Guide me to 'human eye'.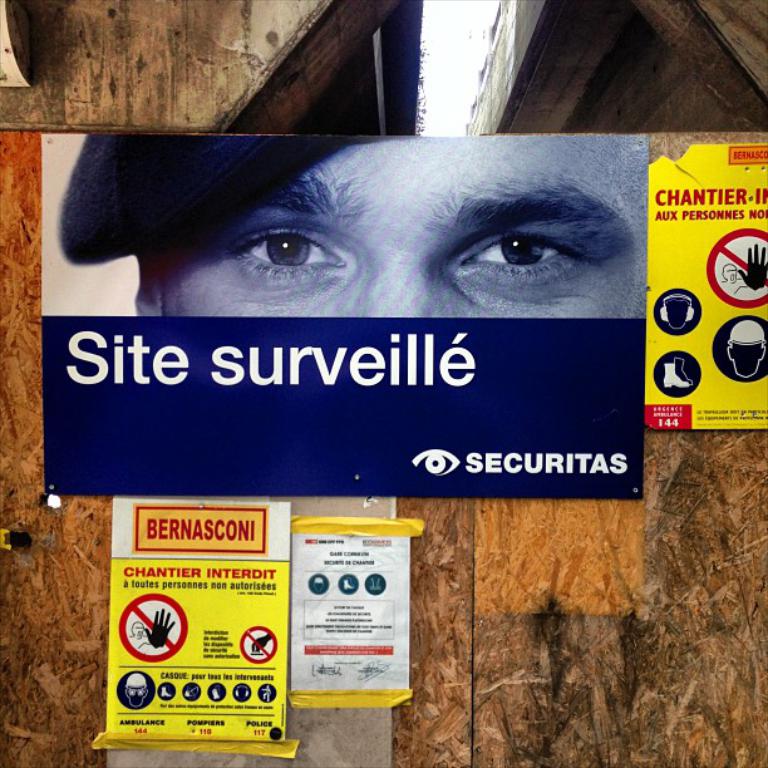
Guidance: [left=458, top=222, right=595, bottom=290].
